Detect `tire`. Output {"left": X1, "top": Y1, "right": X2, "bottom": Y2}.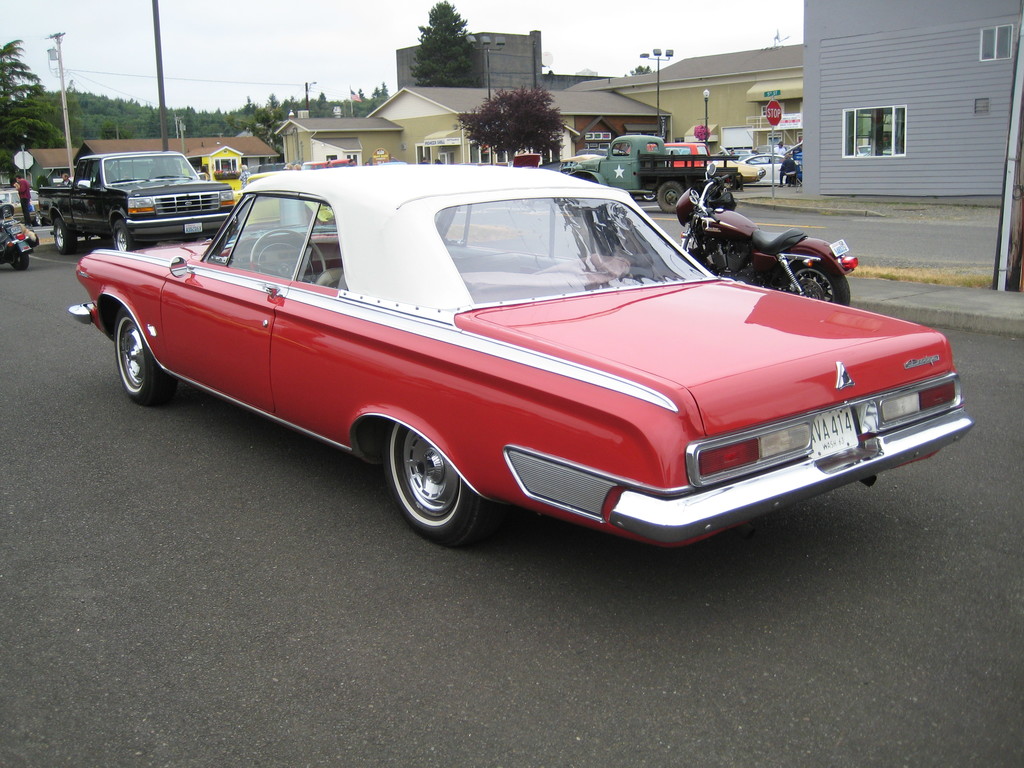
{"left": 55, "top": 217, "right": 81, "bottom": 255}.
